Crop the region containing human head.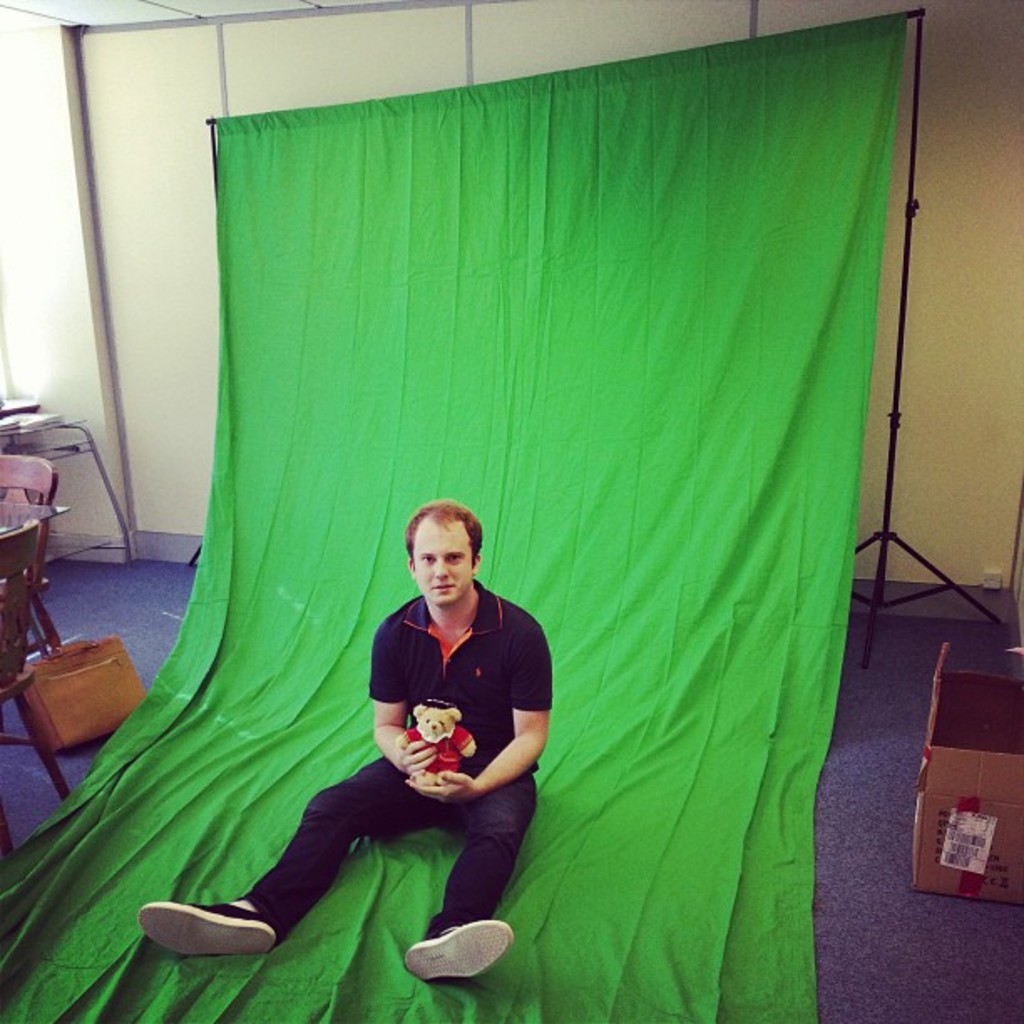
Crop region: 407:499:484:604.
